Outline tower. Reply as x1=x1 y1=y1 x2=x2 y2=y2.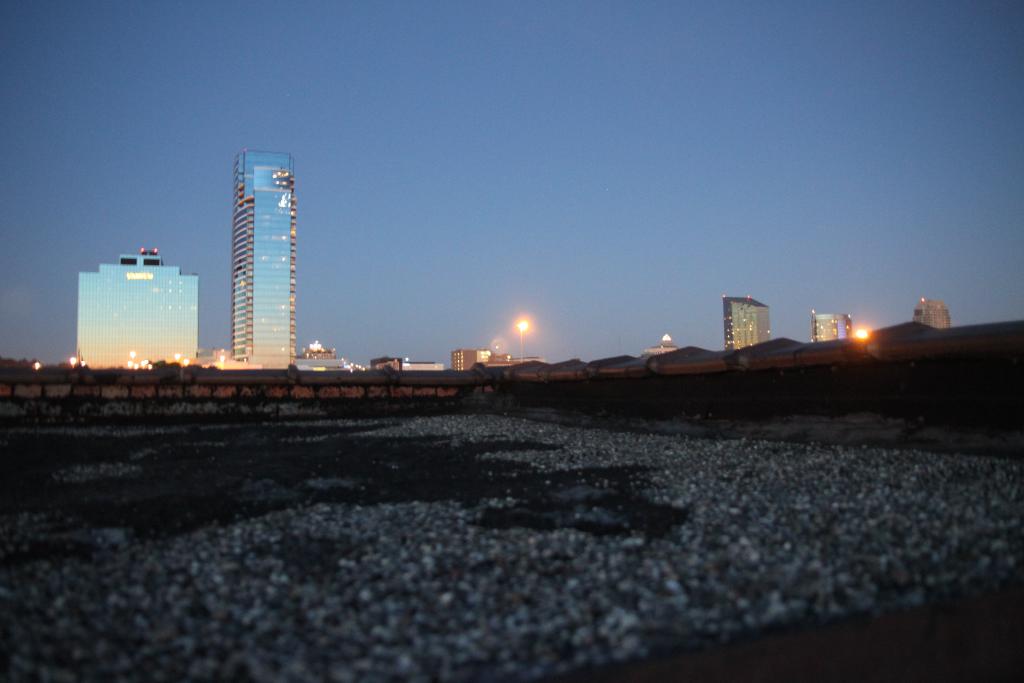
x1=232 y1=153 x2=291 y2=363.
